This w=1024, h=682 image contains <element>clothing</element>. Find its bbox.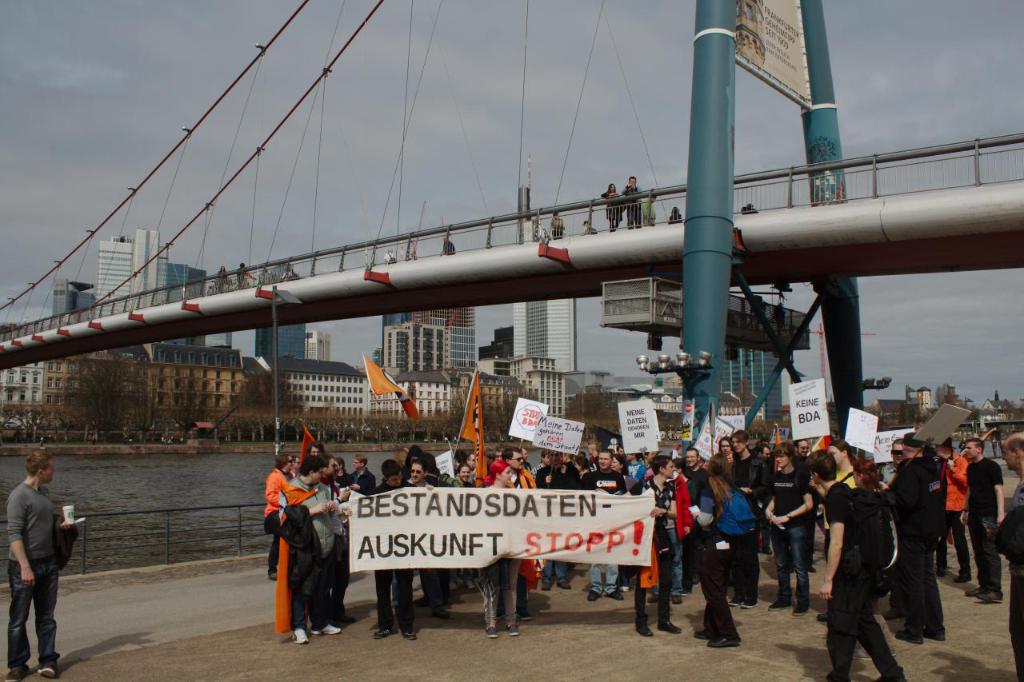
bbox(402, 478, 451, 612).
